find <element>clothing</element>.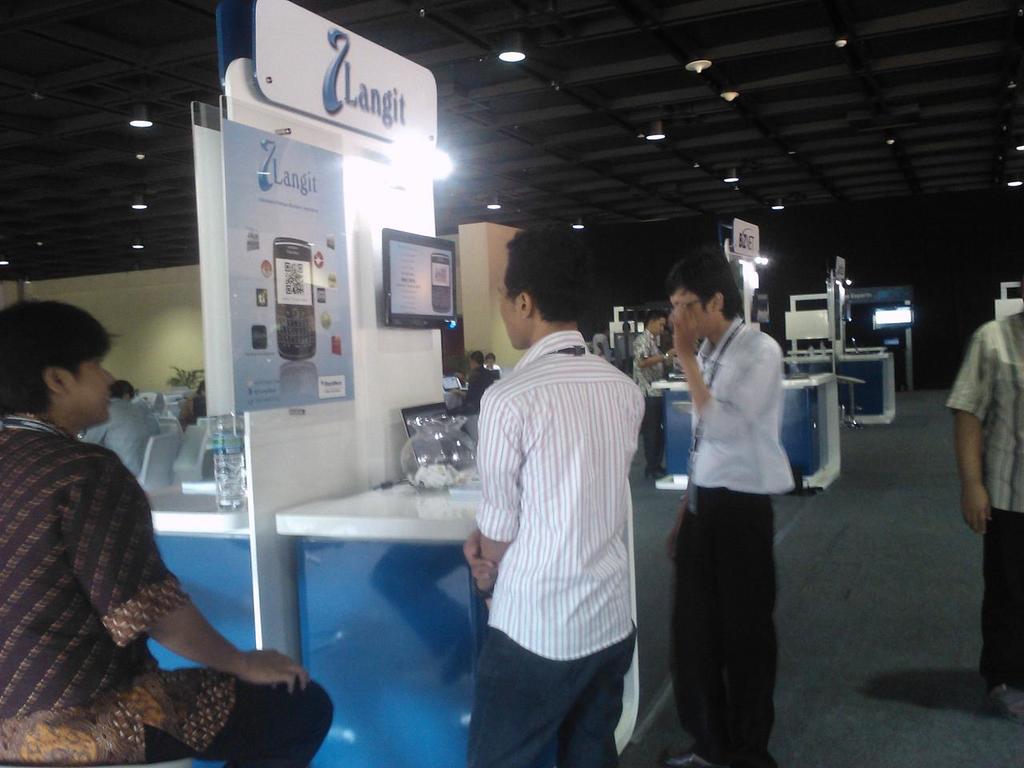
bbox=[460, 322, 662, 718].
